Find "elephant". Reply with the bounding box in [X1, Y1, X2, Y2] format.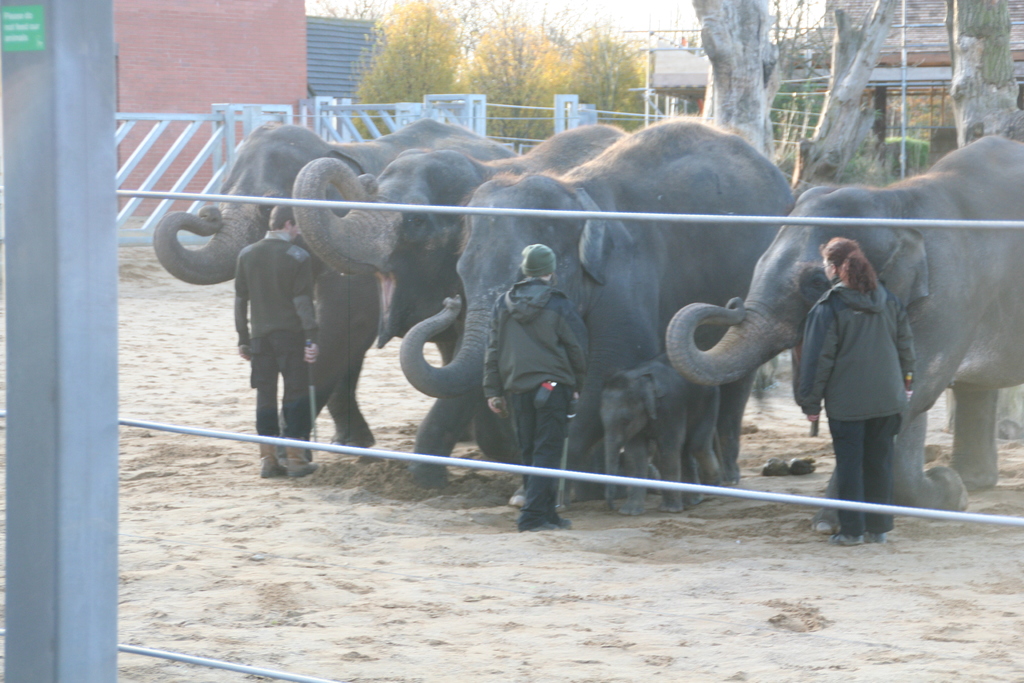
[387, 118, 801, 529].
